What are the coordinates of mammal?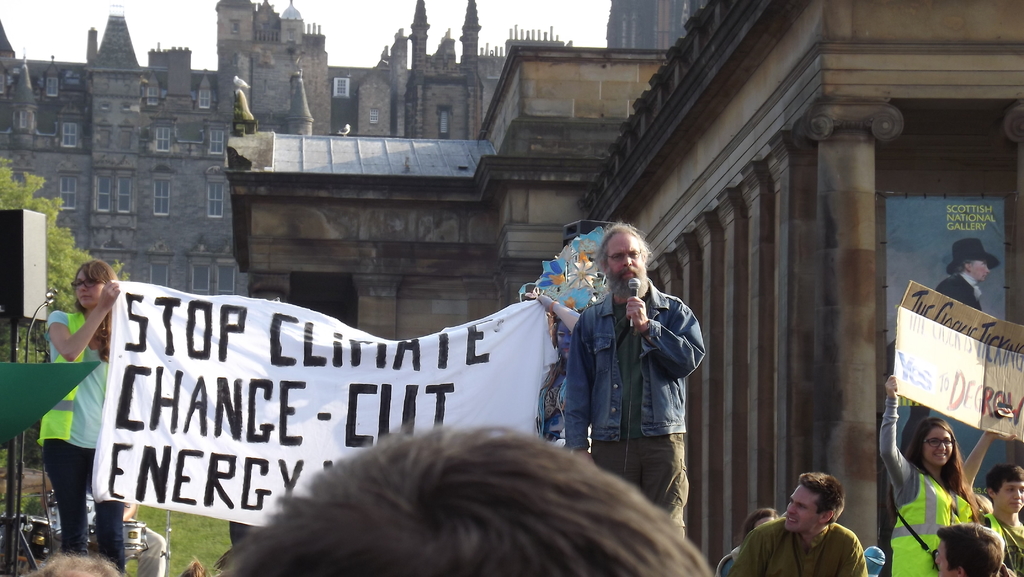
[left=725, top=466, right=875, bottom=576].
